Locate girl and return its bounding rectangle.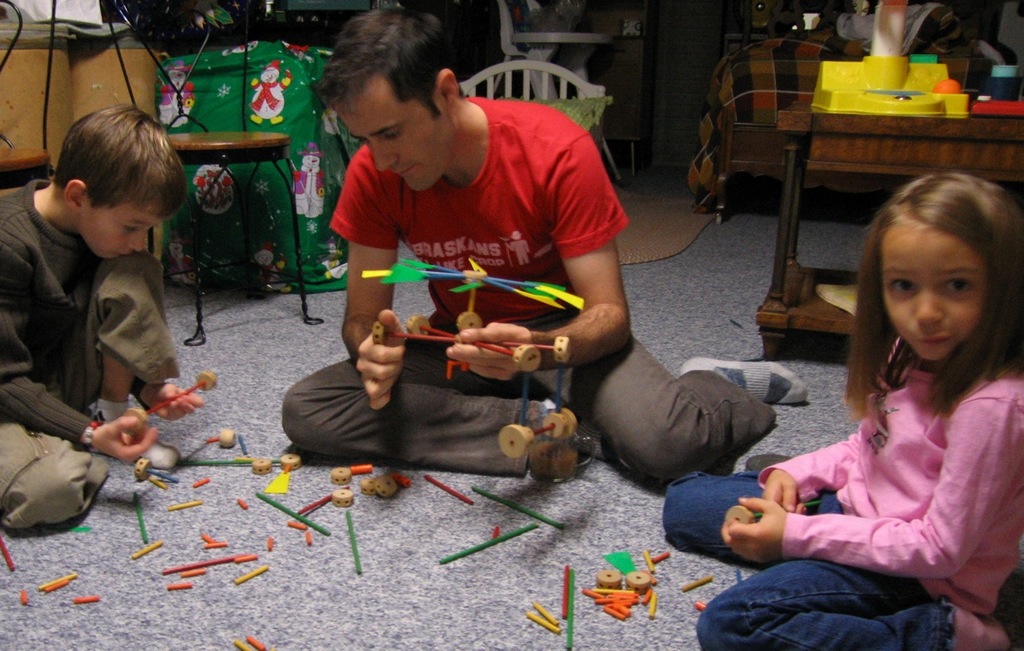
pyautogui.locateOnScreen(657, 174, 1023, 650).
